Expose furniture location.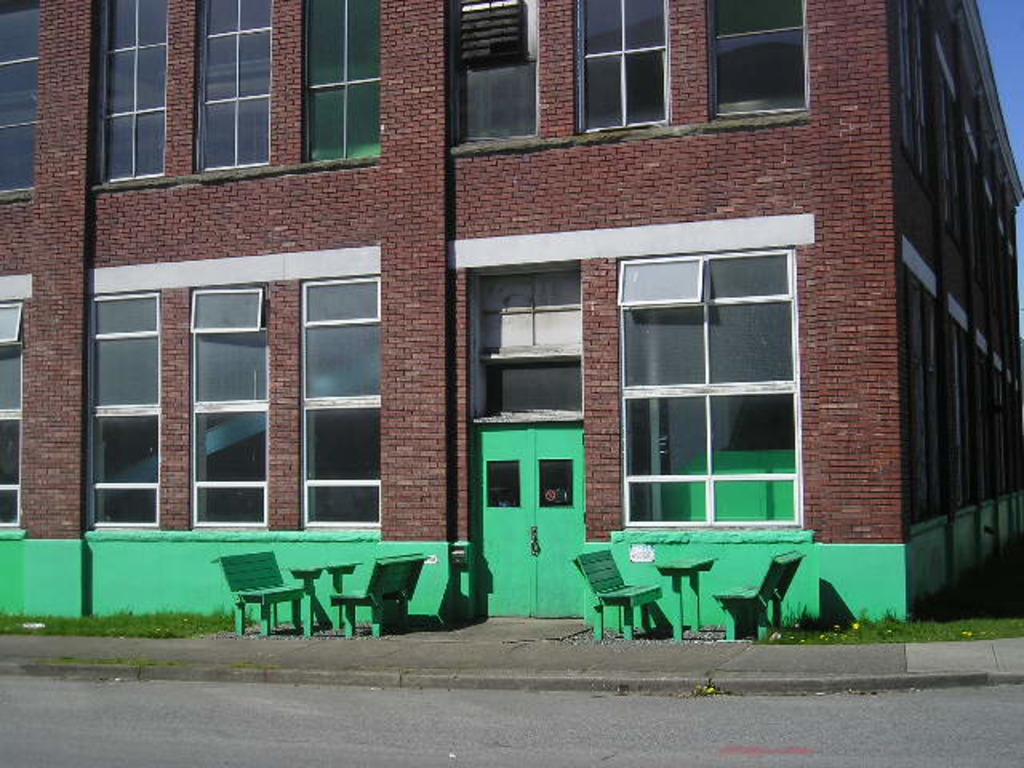
Exposed at x1=280, y1=557, x2=357, y2=634.
